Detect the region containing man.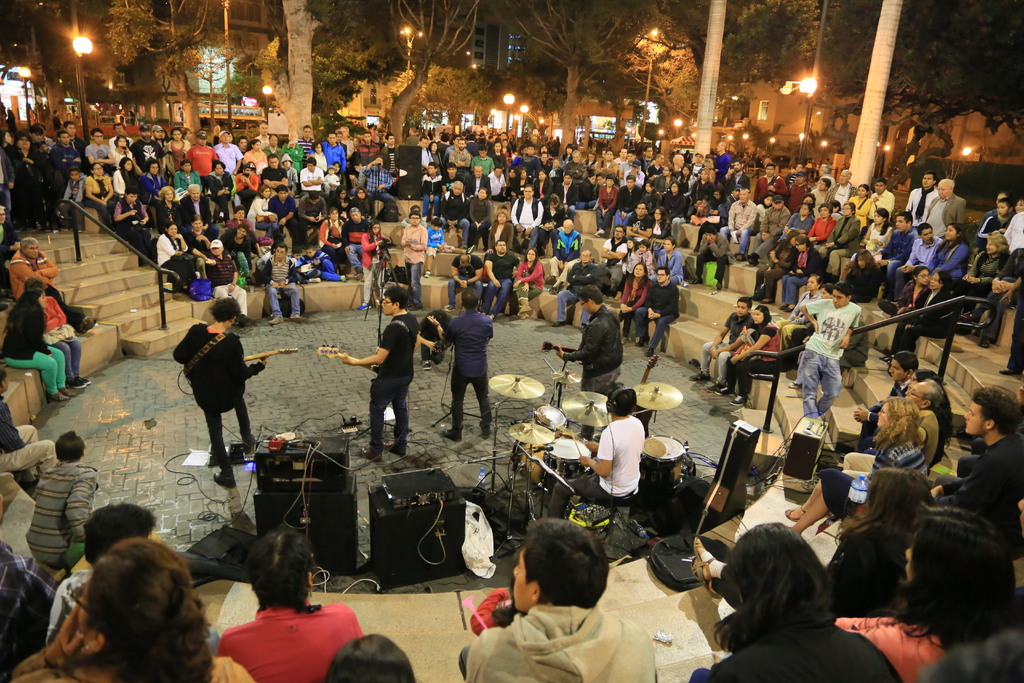
465,163,493,200.
